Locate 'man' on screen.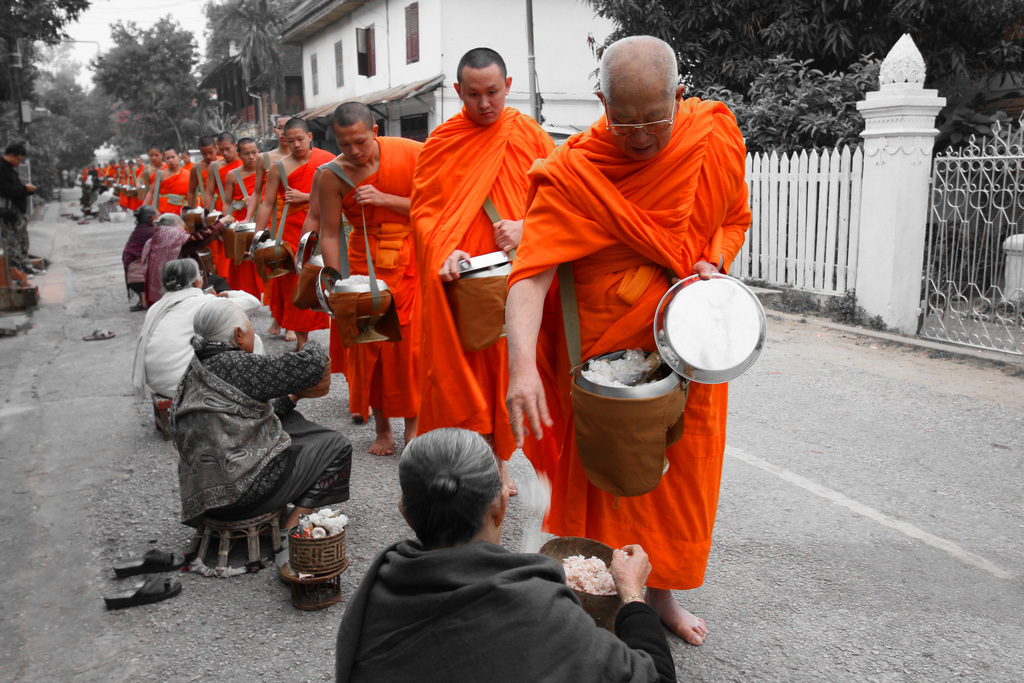
On screen at region(187, 138, 218, 231).
